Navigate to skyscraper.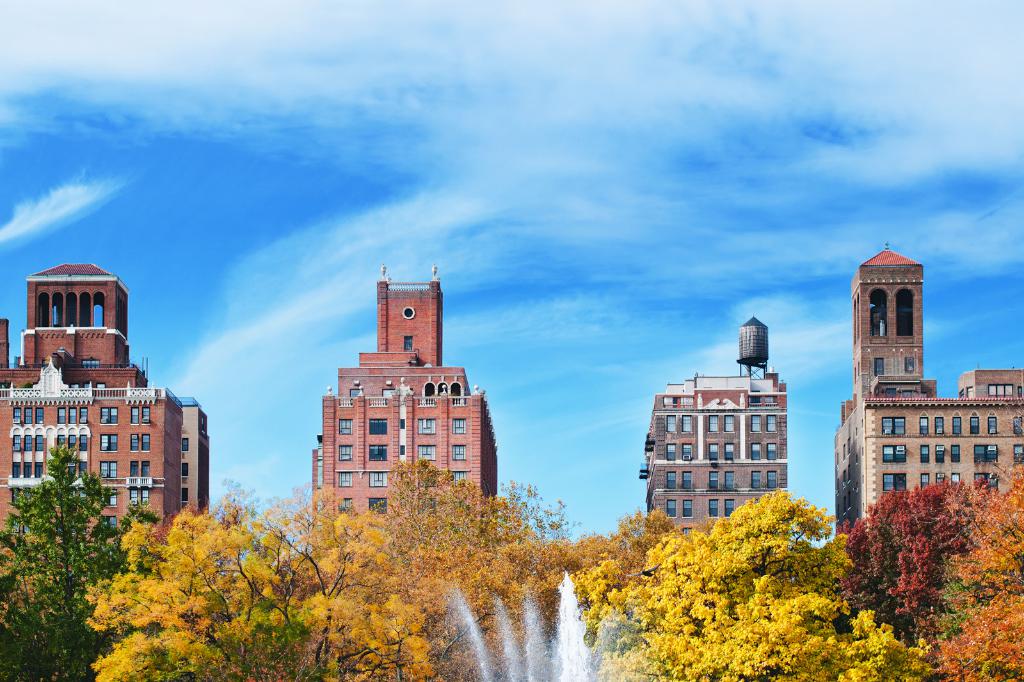
Navigation target: 0:264:209:552.
